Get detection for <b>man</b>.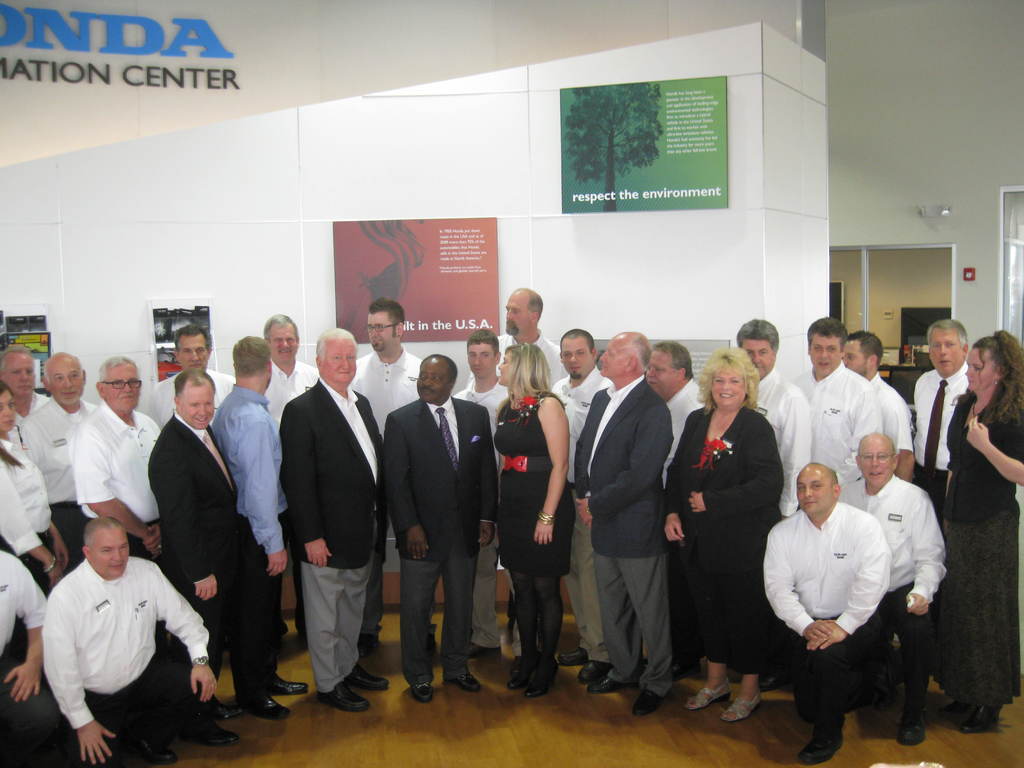
Detection: l=23, t=349, r=97, b=572.
